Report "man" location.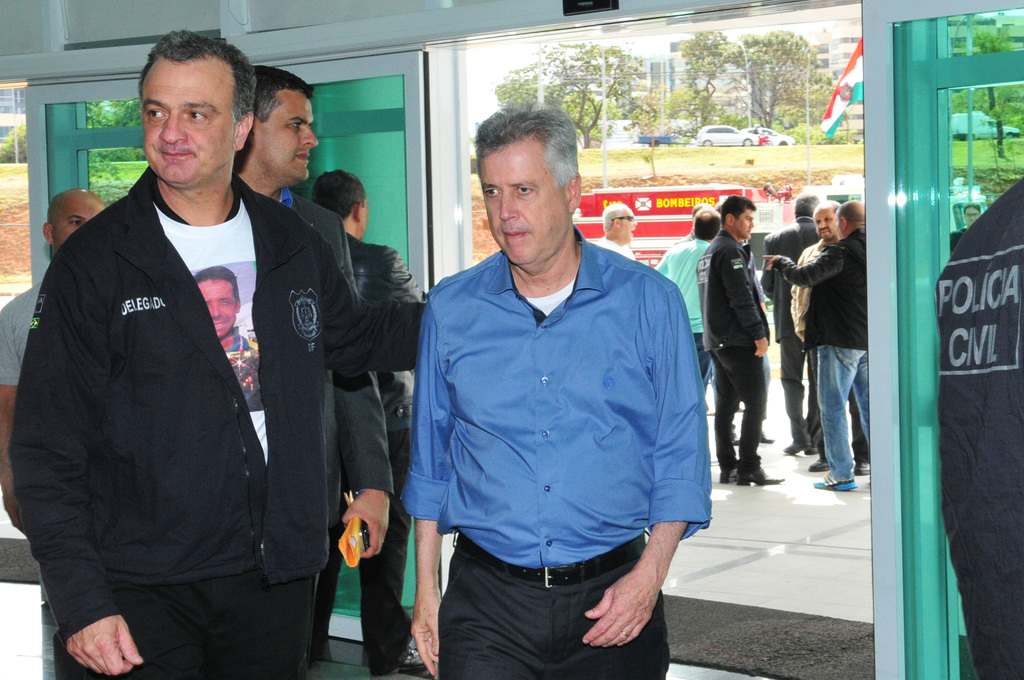
Report: <region>228, 64, 395, 649</region>.
